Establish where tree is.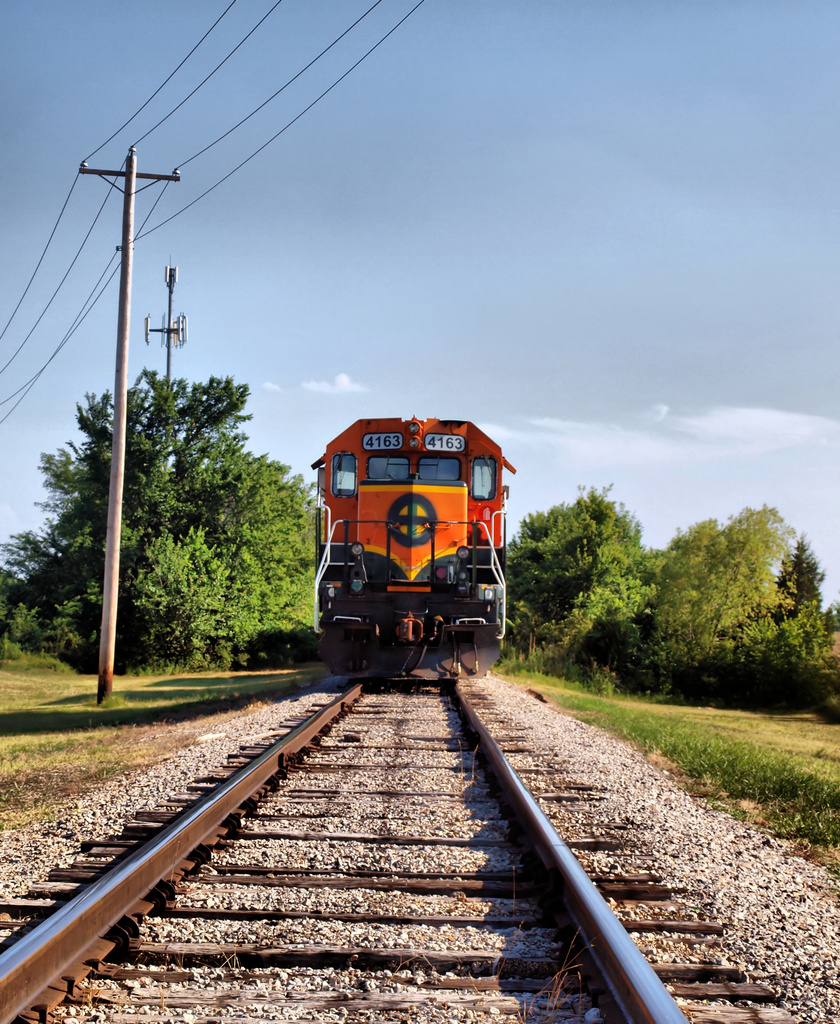
Established at <region>13, 375, 314, 650</region>.
